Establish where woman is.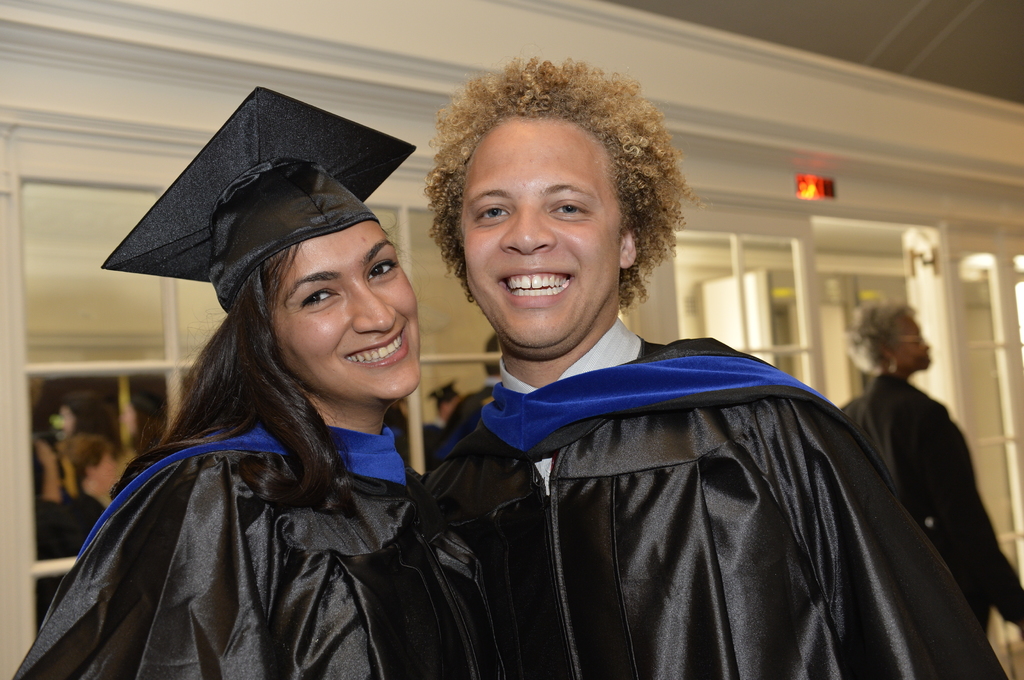
Established at Rect(834, 295, 1023, 646).
